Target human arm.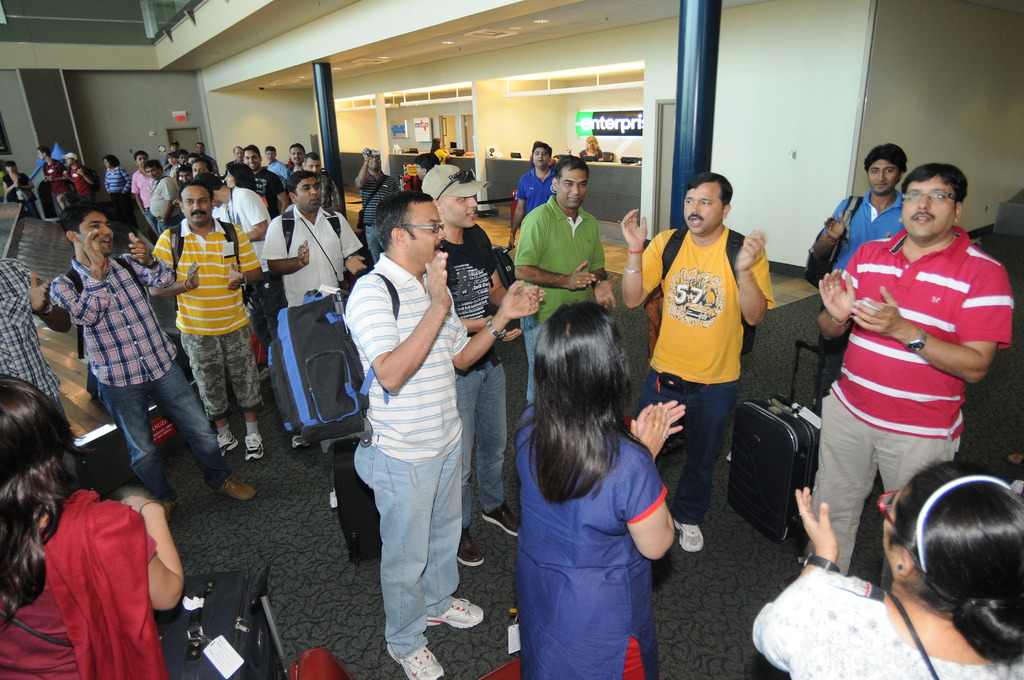
Target region: <box>604,403,678,560</box>.
